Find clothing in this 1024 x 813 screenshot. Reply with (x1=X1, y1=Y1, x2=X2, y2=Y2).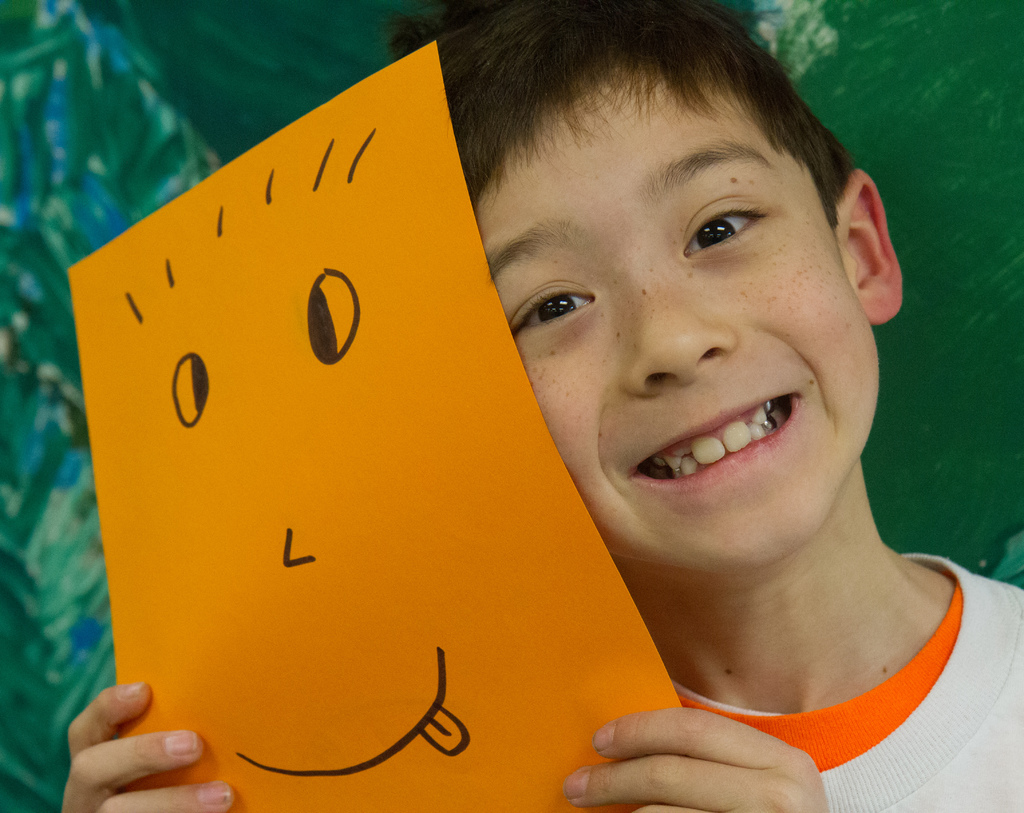
(x1=680, y1=563, x2=1023, y2=812).
